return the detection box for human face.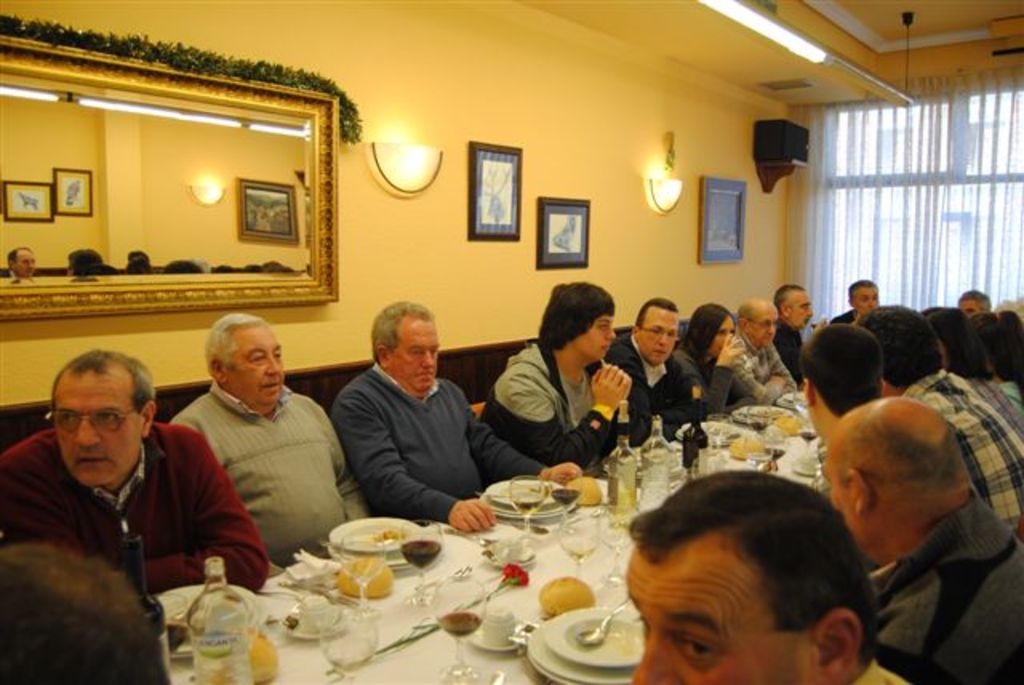
Rect(845, 283, 891, 322).
